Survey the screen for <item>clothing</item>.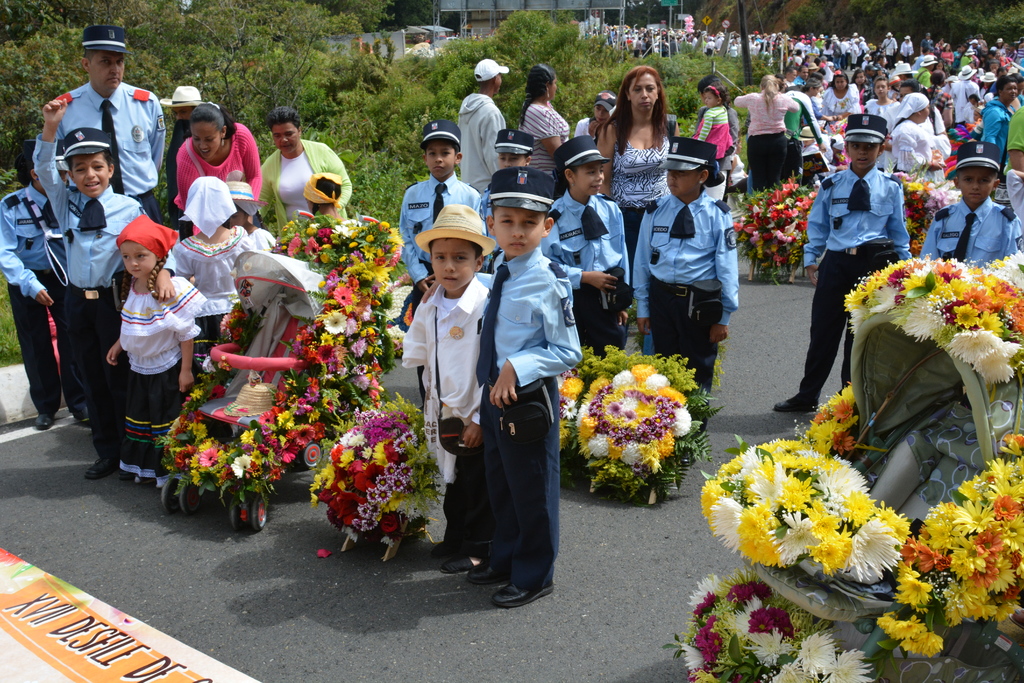
Survey found: {"x1": 922, "y1": 40, "x2": 935, "y2": 51}.
